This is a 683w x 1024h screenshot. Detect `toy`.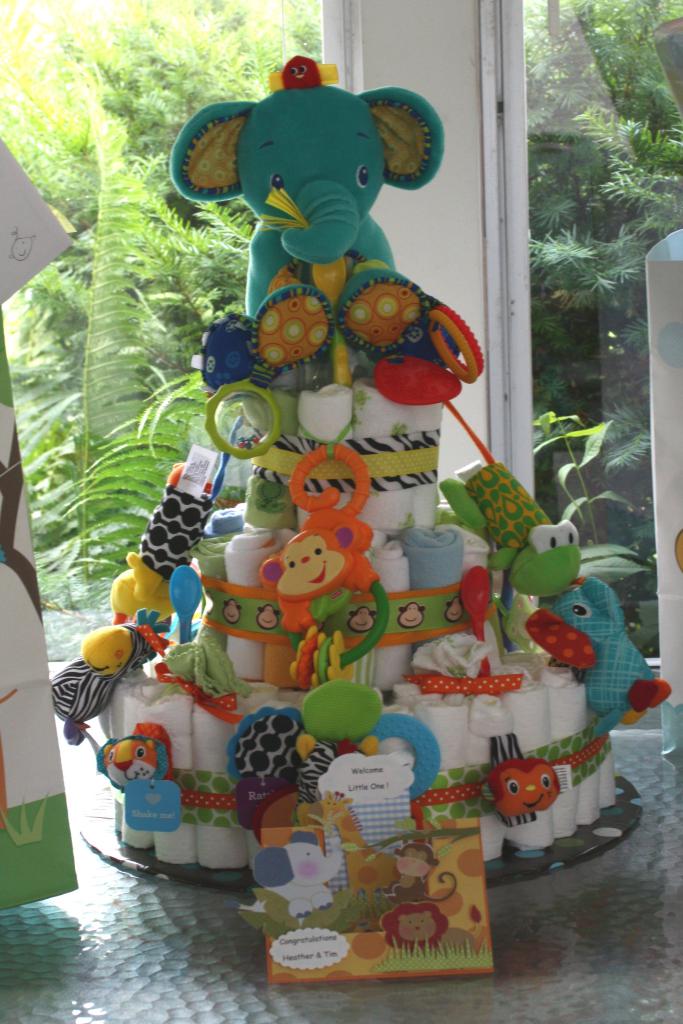
[x1=174, y1=82, x2=447, y2=369].
